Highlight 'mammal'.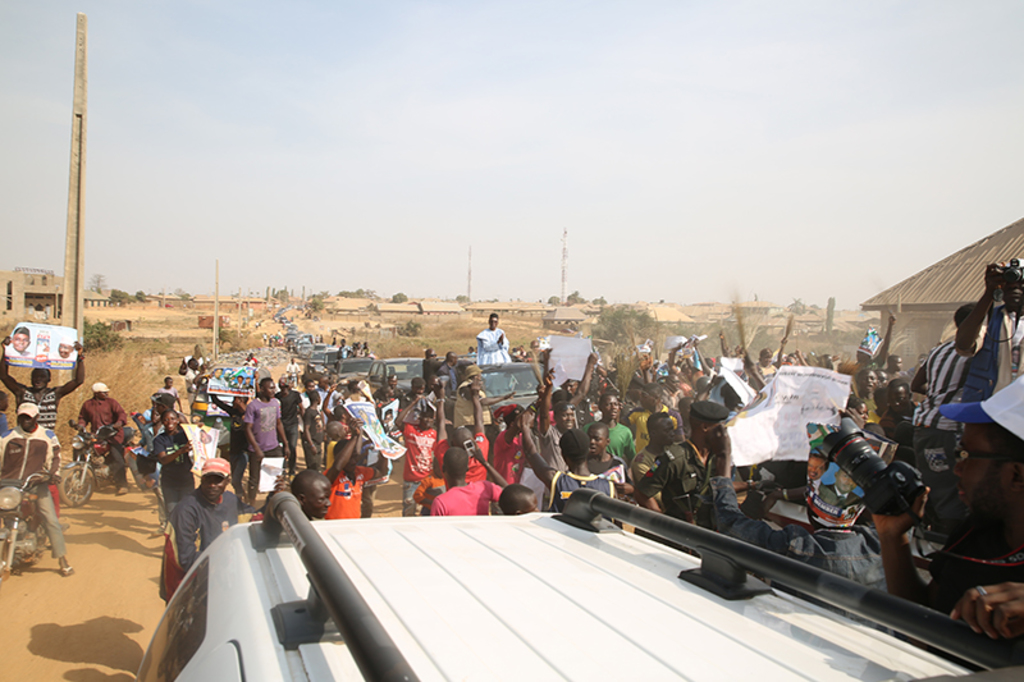
Highlighted region: locate(954, 256, 1023, 403).
